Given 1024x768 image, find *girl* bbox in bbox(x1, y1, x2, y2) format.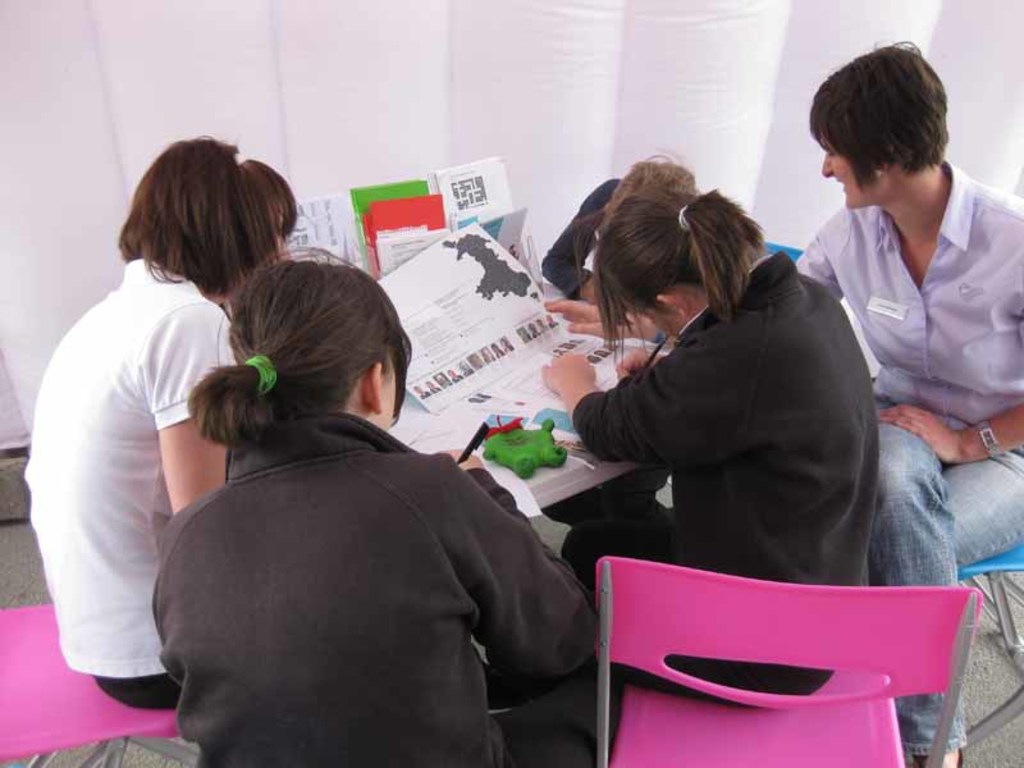
bbox(539, 186, 883, 707).
